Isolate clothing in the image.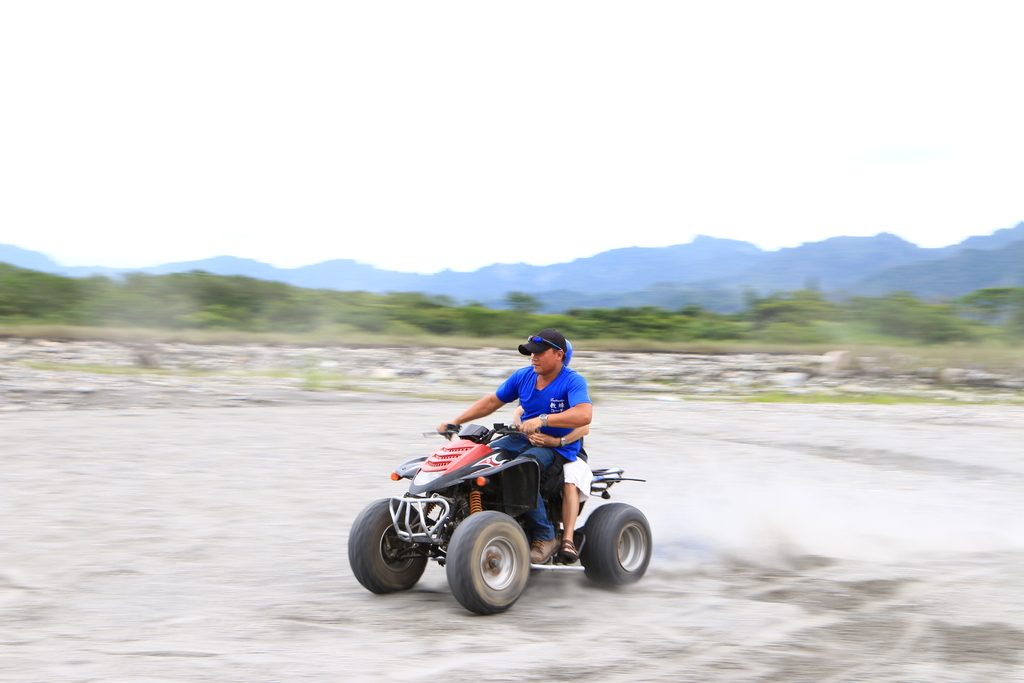
Isolated region: rect(565, 450, 589, 505).
